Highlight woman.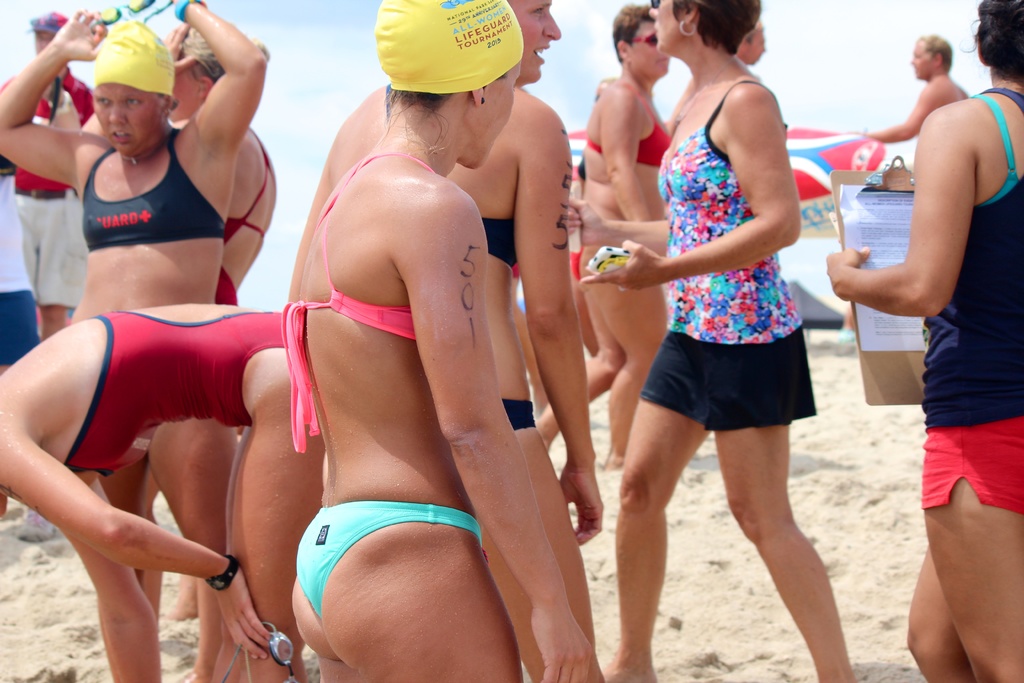
Highlighted region: <region>538, 33, 868, 638</region>.
